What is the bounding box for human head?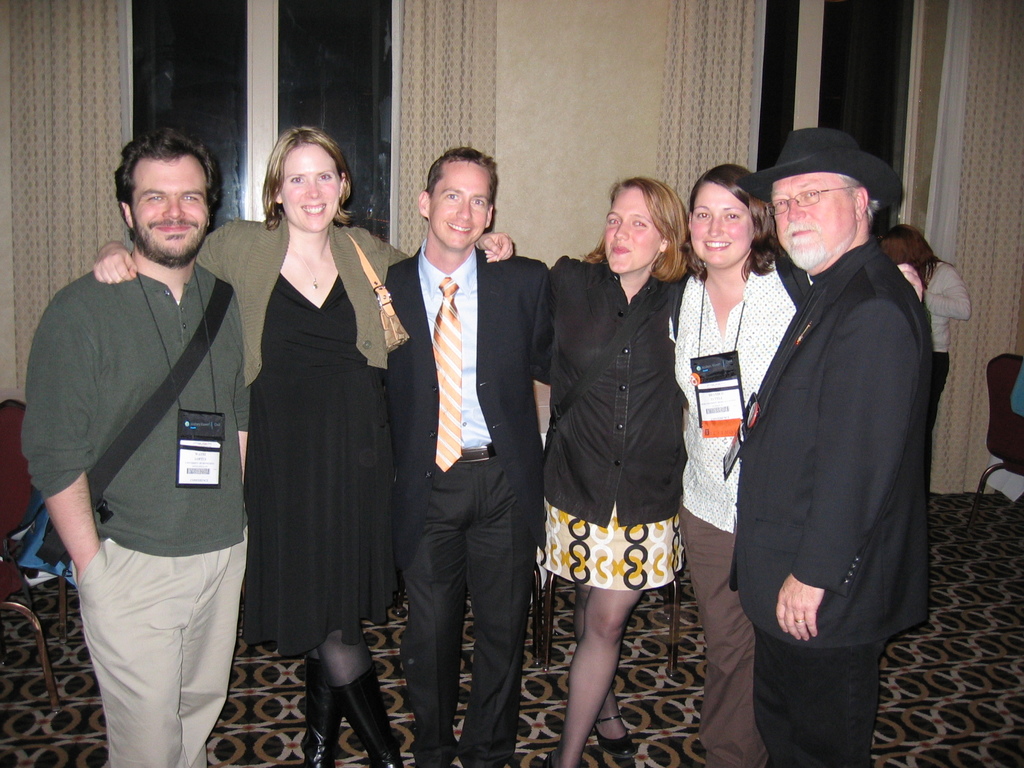
bbox=(113, 129, 216, 257).
